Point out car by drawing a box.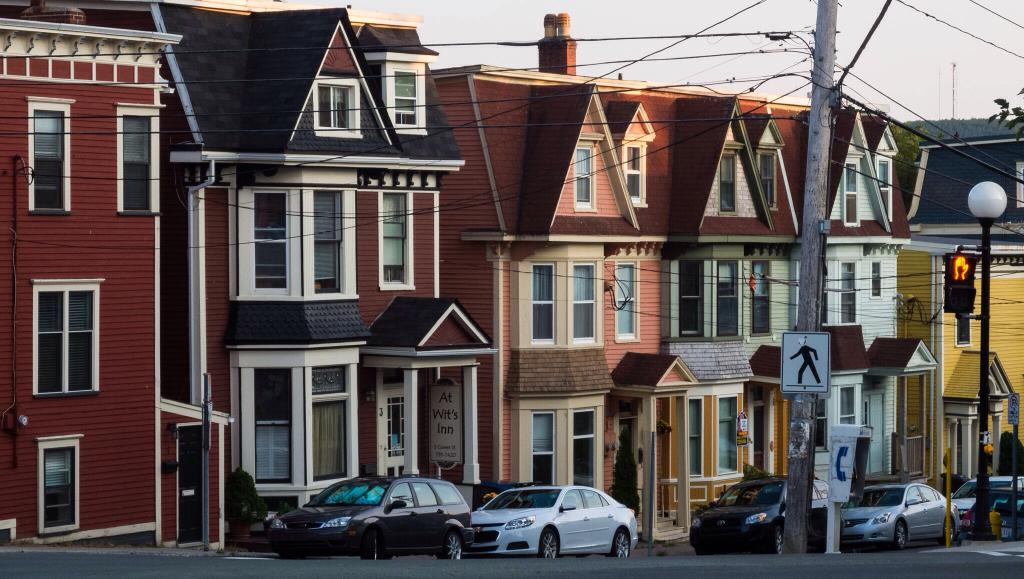
(950, 469, 1023, 525).
